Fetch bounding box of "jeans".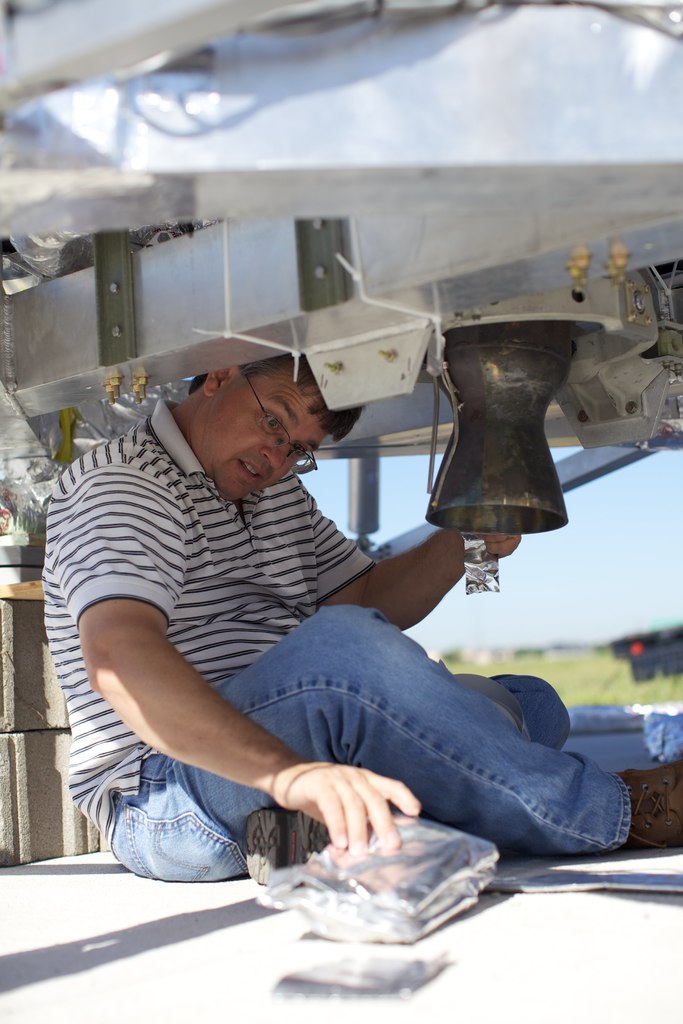
Bbox: <region>104, 605, 629, 886</region>.
